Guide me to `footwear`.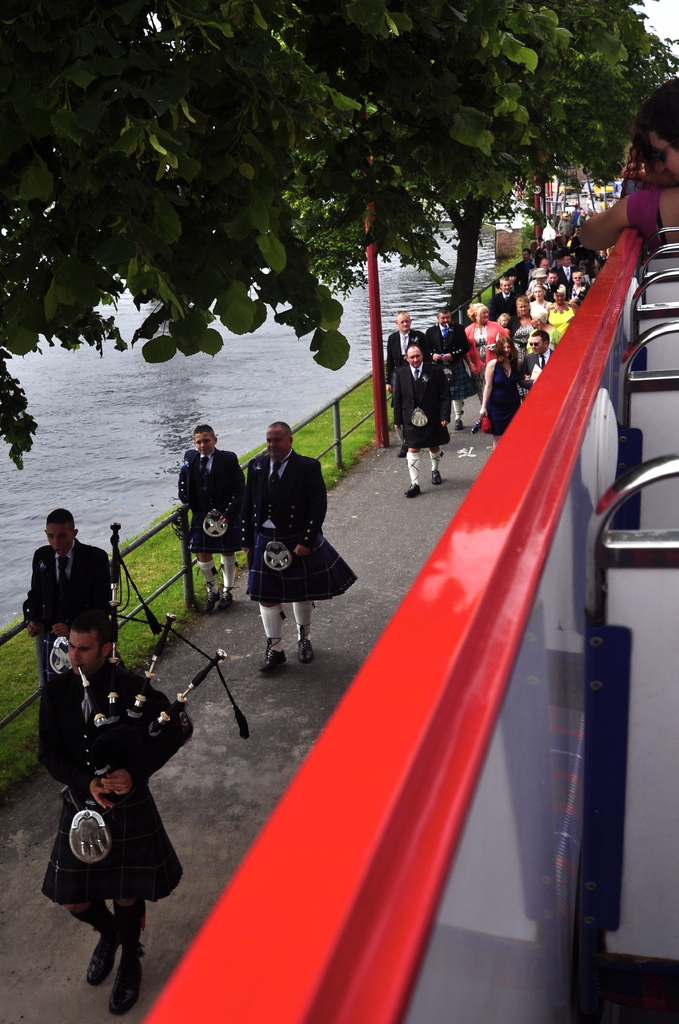
Guidance: {"x1": 198, "y1": 581, "x2": 228, "y2": 616}.
